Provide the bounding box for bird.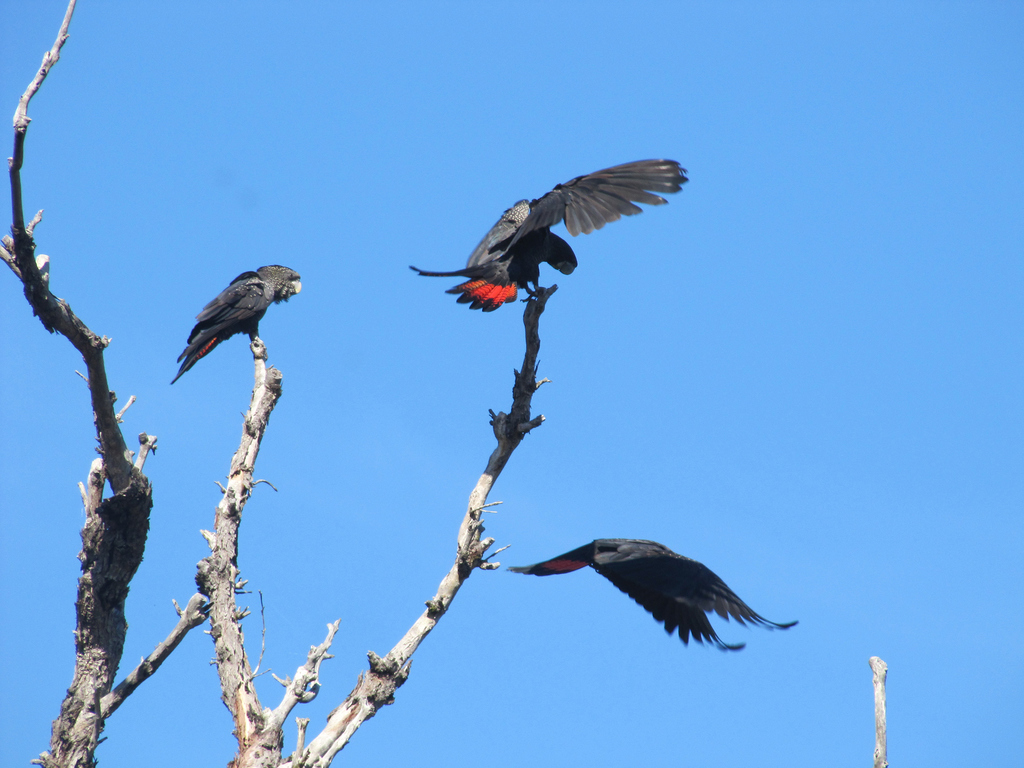
bbox=(502, 537, 810, 671).
